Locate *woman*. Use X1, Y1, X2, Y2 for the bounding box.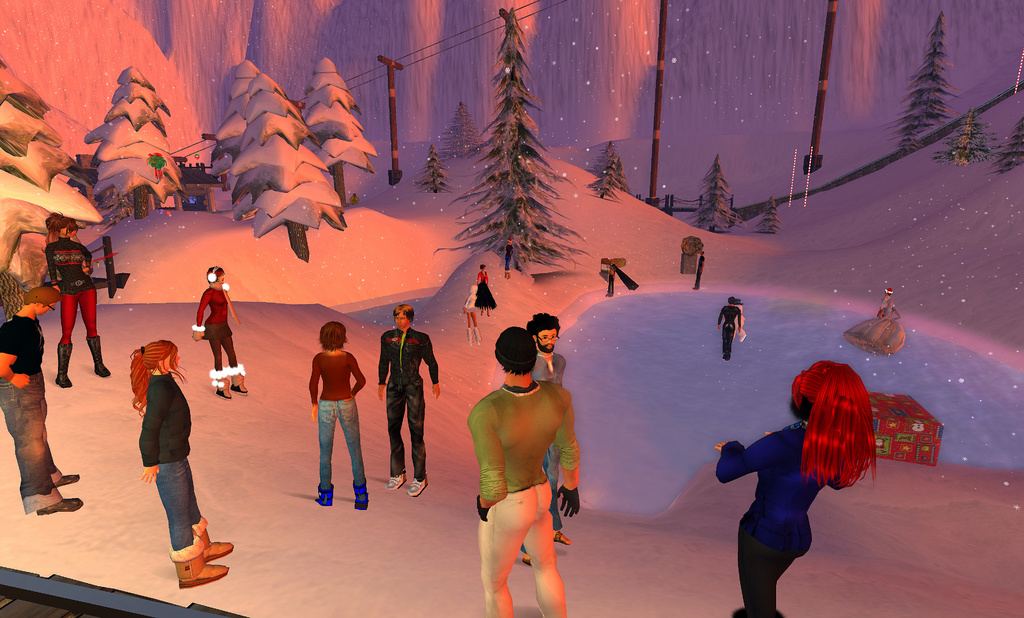
726, 350, 869, 595.
